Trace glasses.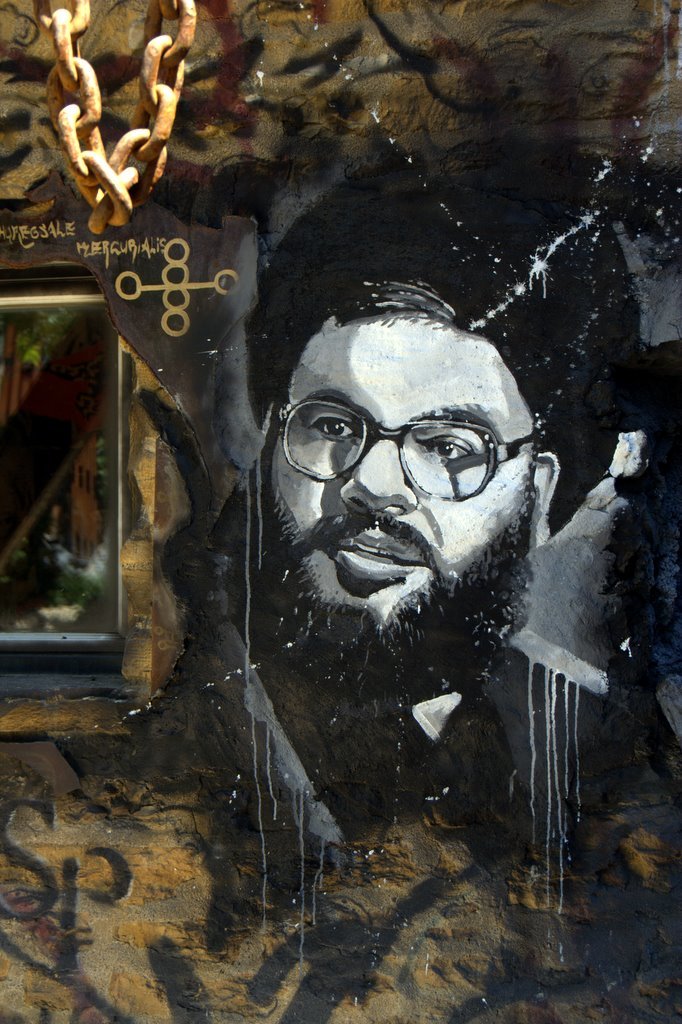
Traced to detection(272, 398, 538, 498).
